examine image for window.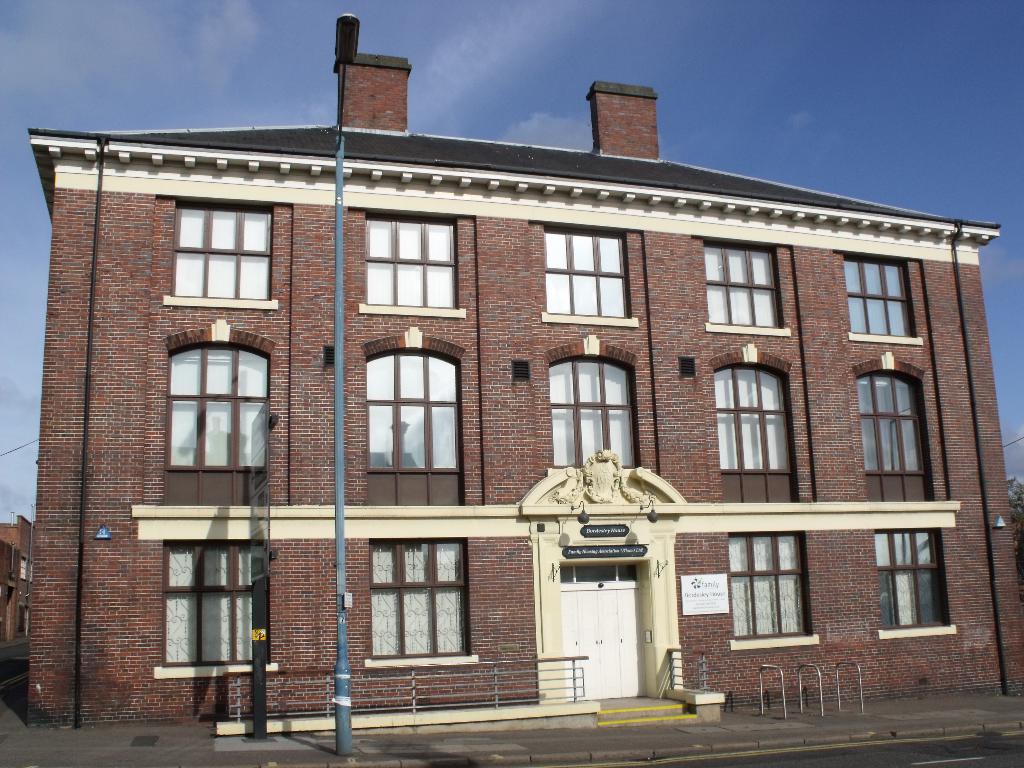
Examination result: box(718, 361, 797, 468).
